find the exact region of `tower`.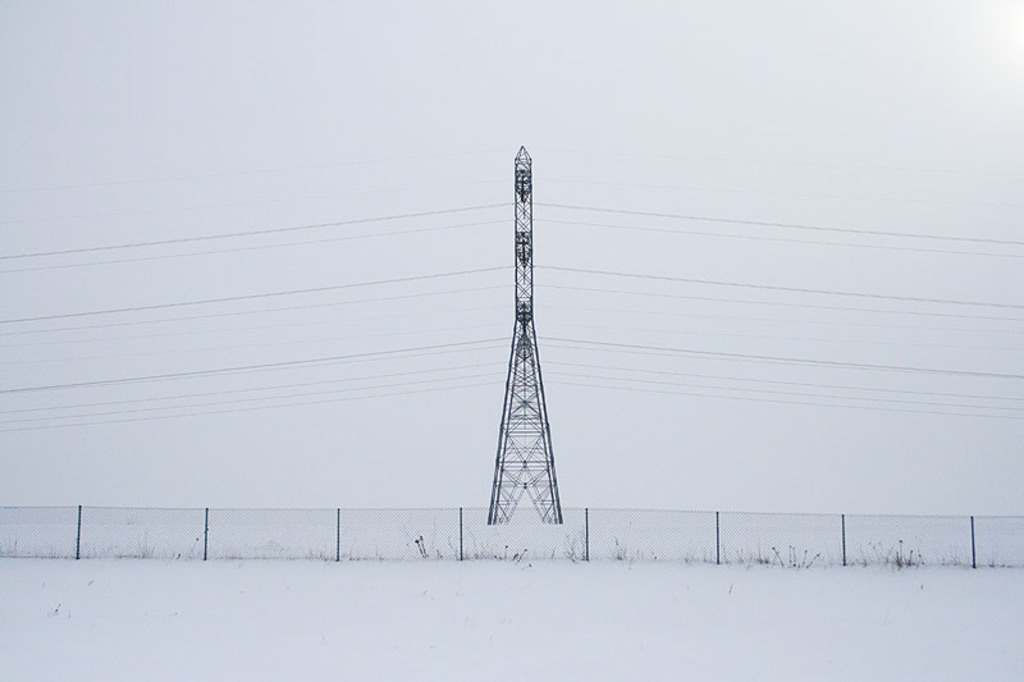
Exact region: <bbox>486, 143, 566, 527</bbox>.
